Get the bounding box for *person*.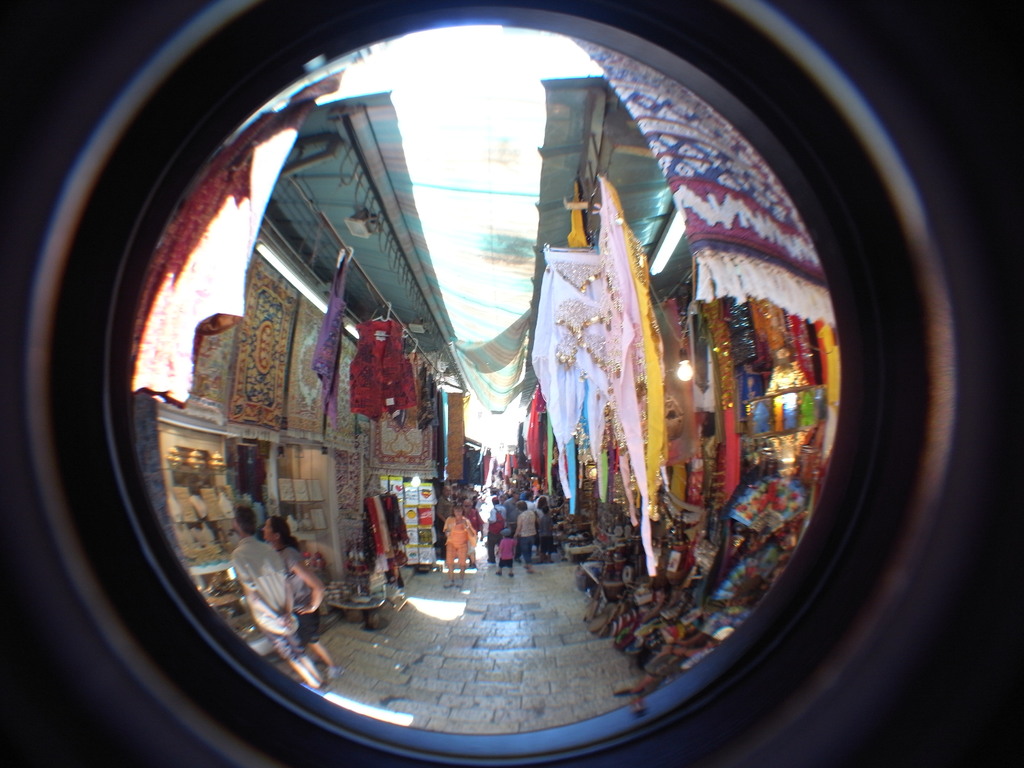
detection(515, 499, 534, 564).
